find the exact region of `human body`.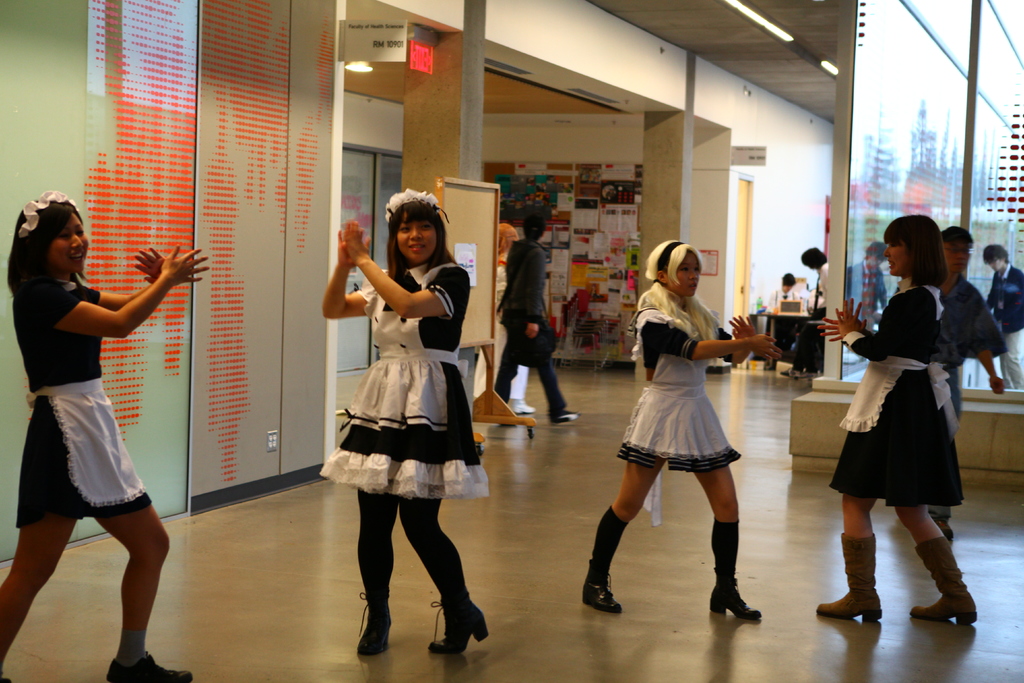
Exact region: region(940, 227, 1005, 412).
